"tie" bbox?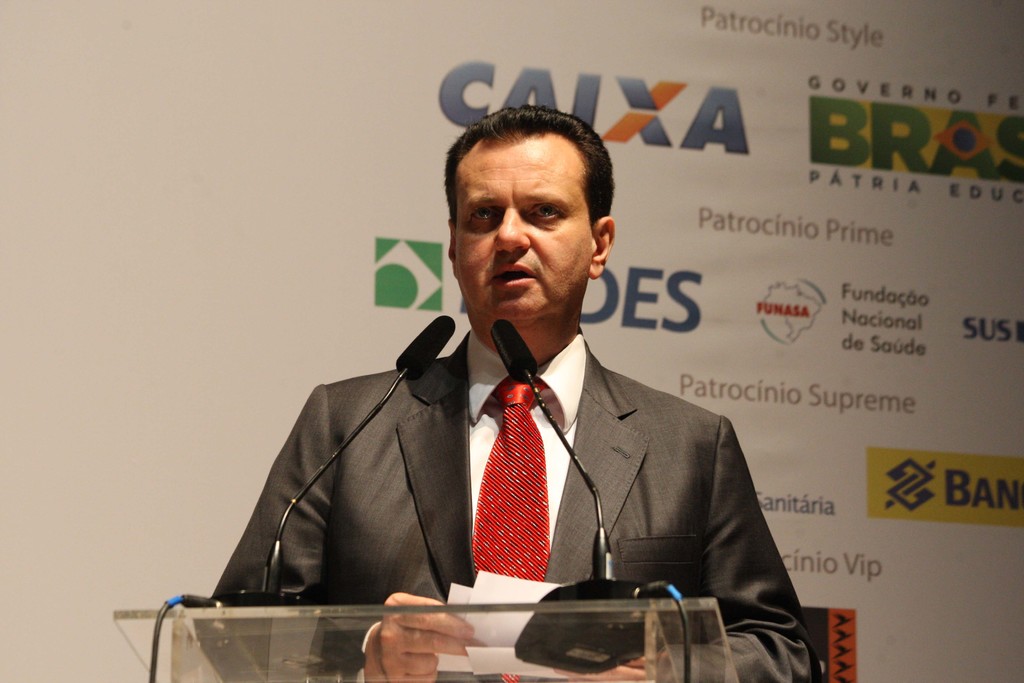
<box>471,376,552,682</box>
